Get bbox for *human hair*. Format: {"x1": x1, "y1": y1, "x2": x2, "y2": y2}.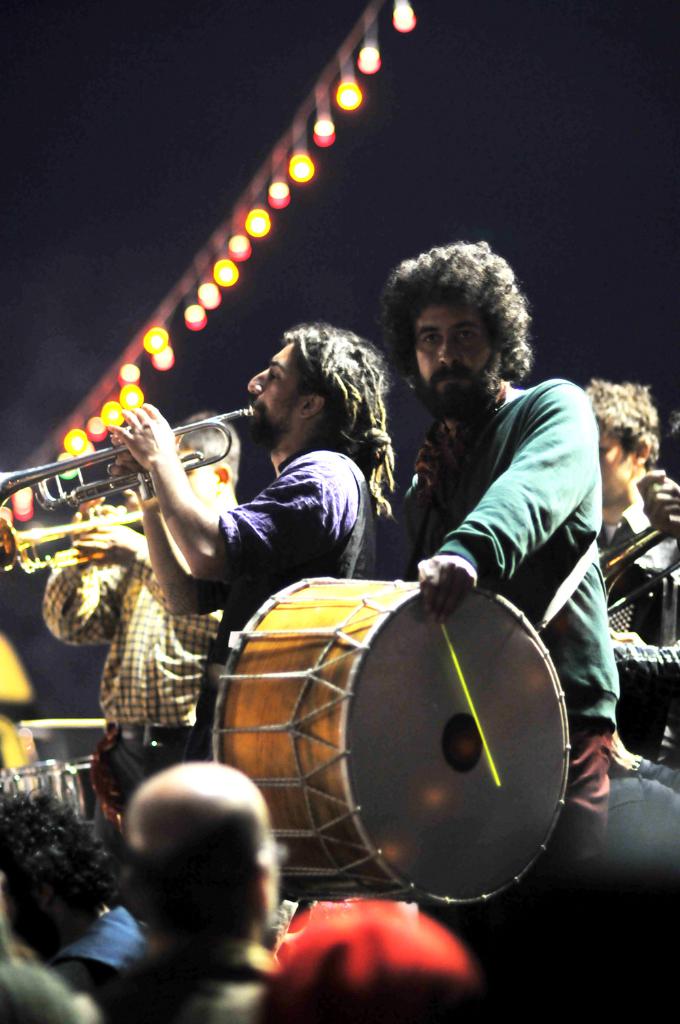
{"x1": 276, "y1": 322, "x2": 404, "y2": 522}.
